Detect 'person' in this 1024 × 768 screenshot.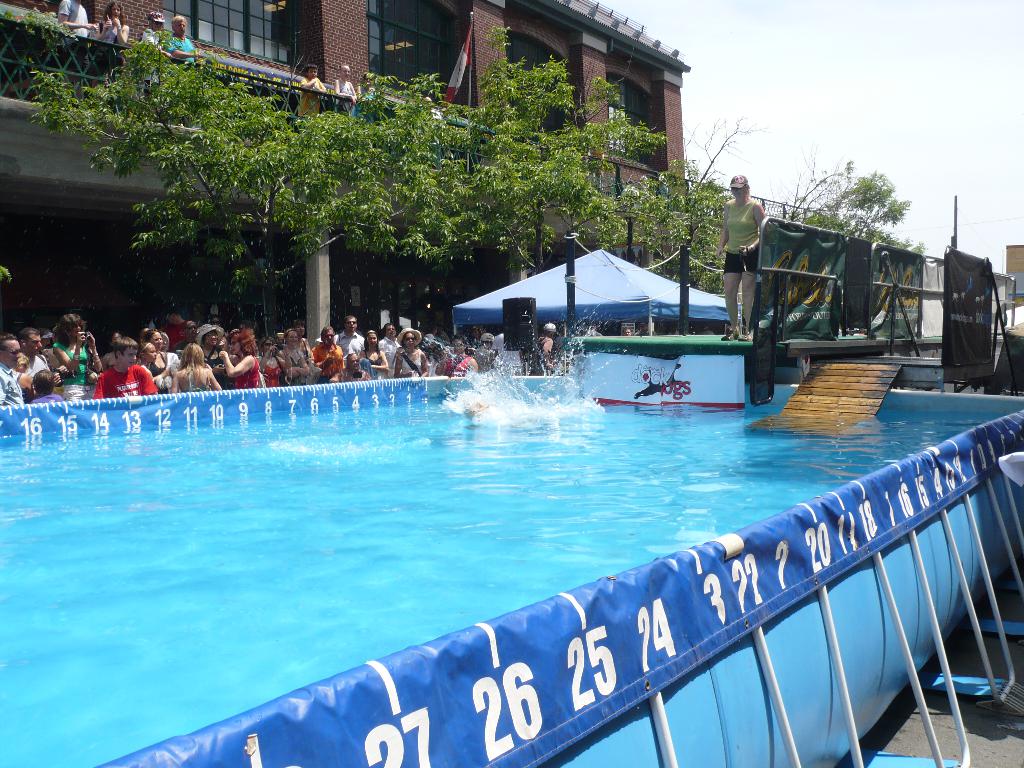
Detection: [57, 0, 98, 35].
